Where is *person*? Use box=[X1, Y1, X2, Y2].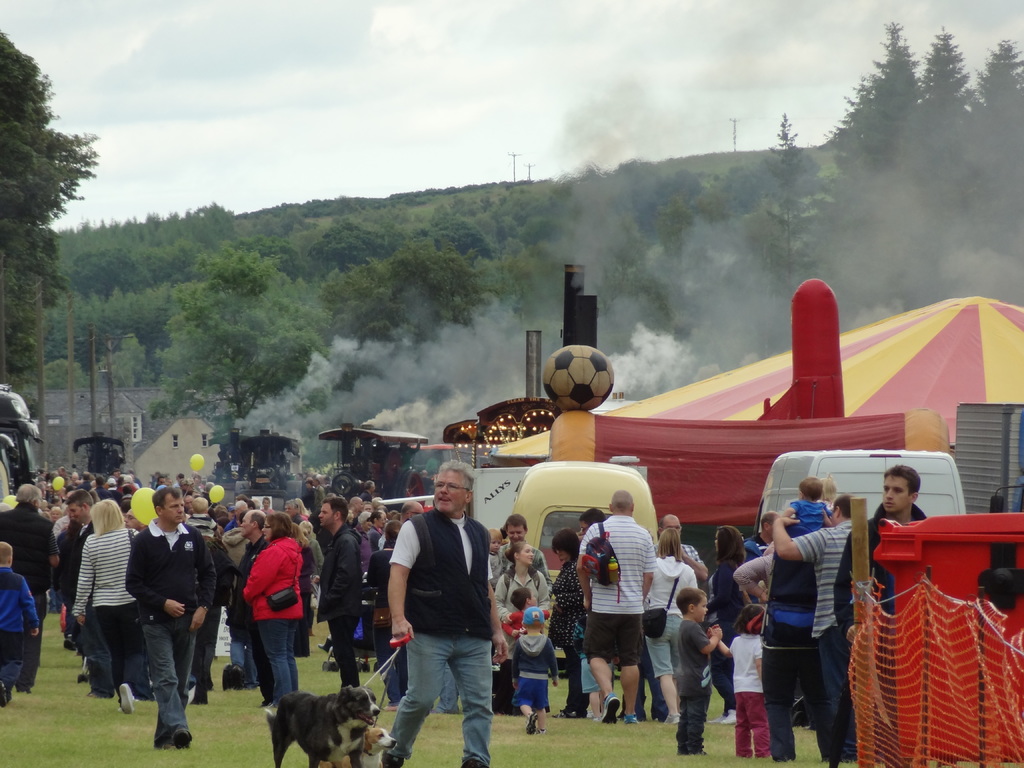
box=[0, 541, 42, 705].
